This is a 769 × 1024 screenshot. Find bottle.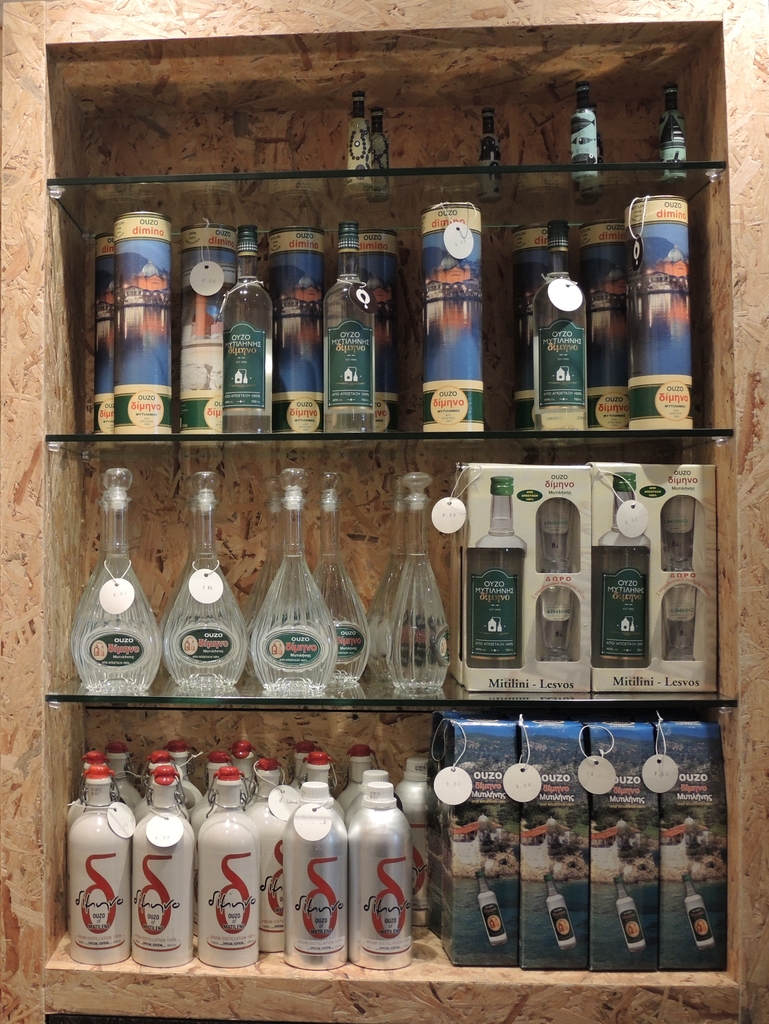
Bounding box: l=232, t=739, r=257, b=803.
